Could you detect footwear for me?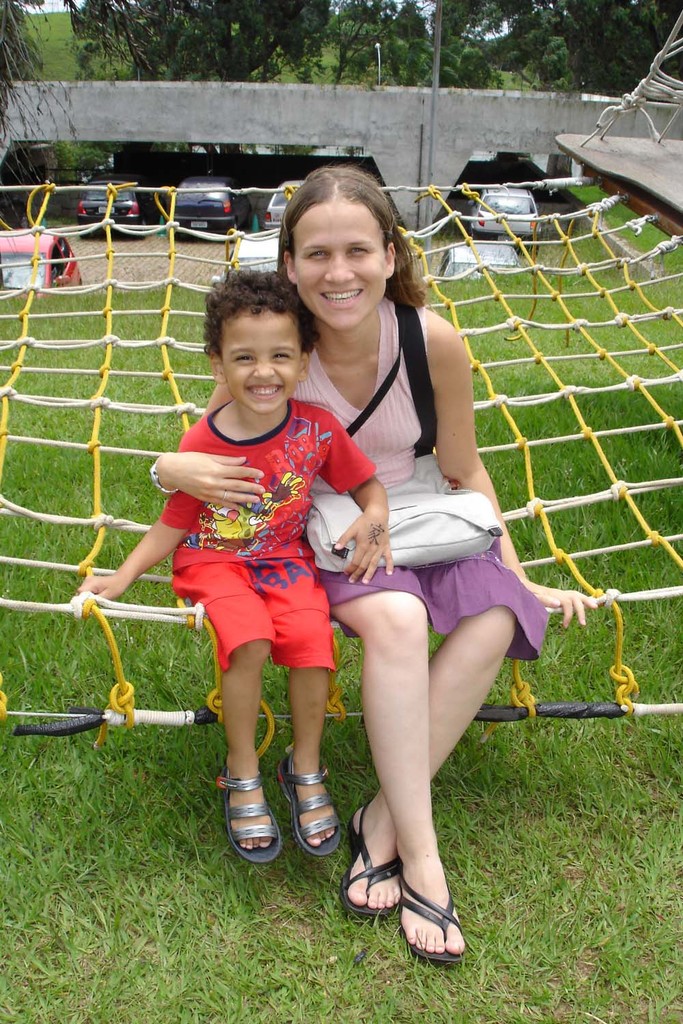
Detection result: l=212, t=773, r=286, b=864.
